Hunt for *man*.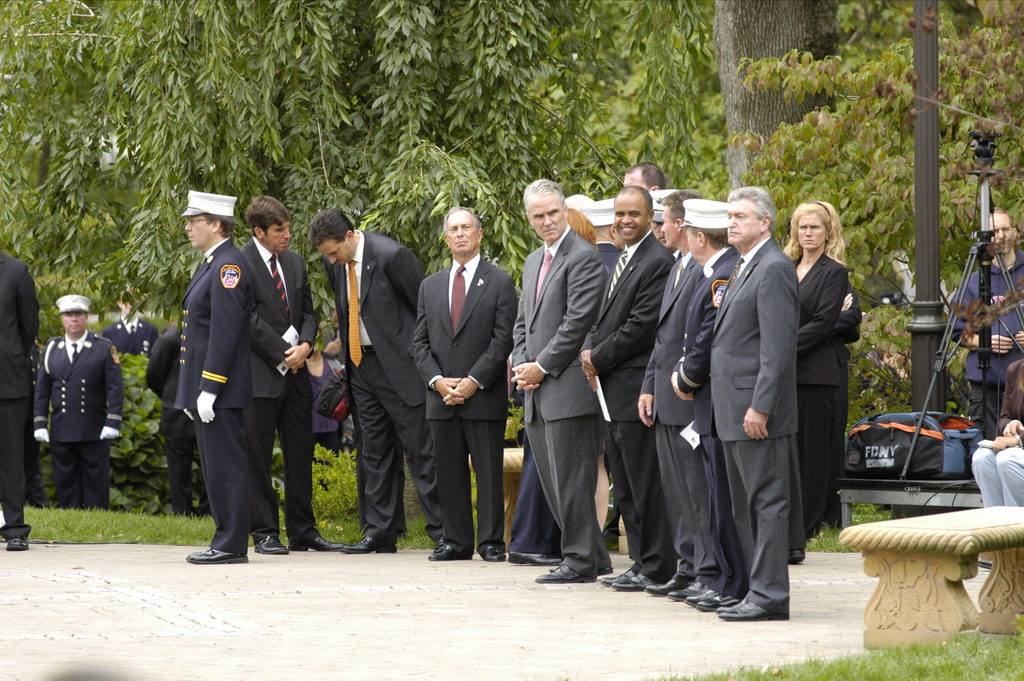
Hunted down at select_region(241, 194, 342, 556).
